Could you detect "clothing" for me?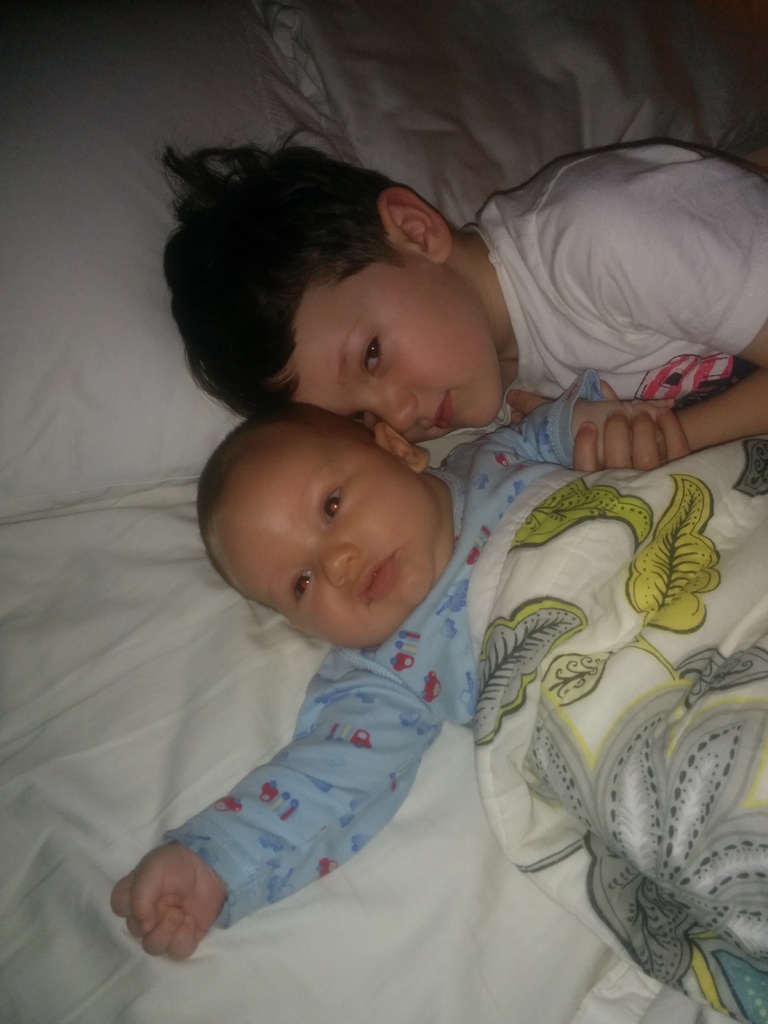
Detection result: (163,368,613,926).
